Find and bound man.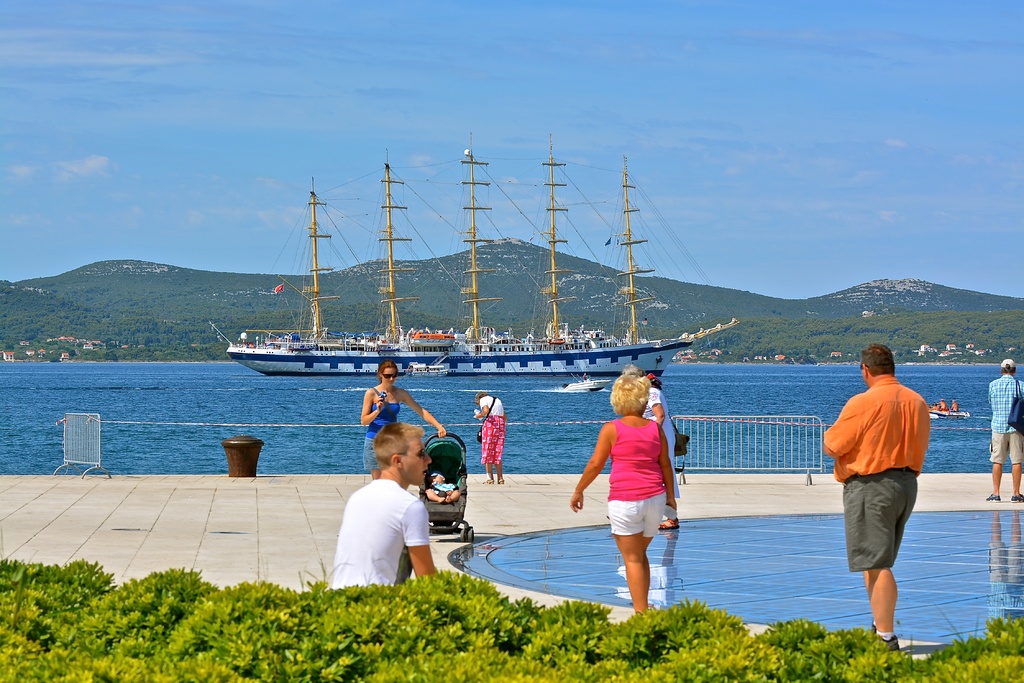
Bound: <bbox>321, 418, 439, 585</bbox>.
